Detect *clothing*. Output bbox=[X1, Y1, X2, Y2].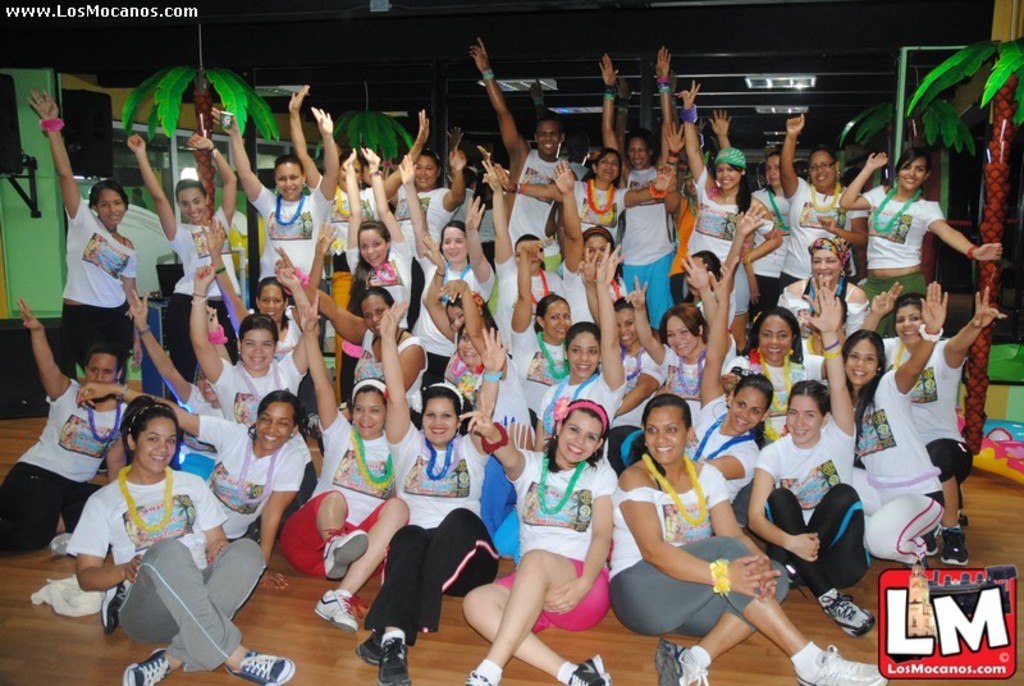
bbox=[783, 184, 851, 308].
